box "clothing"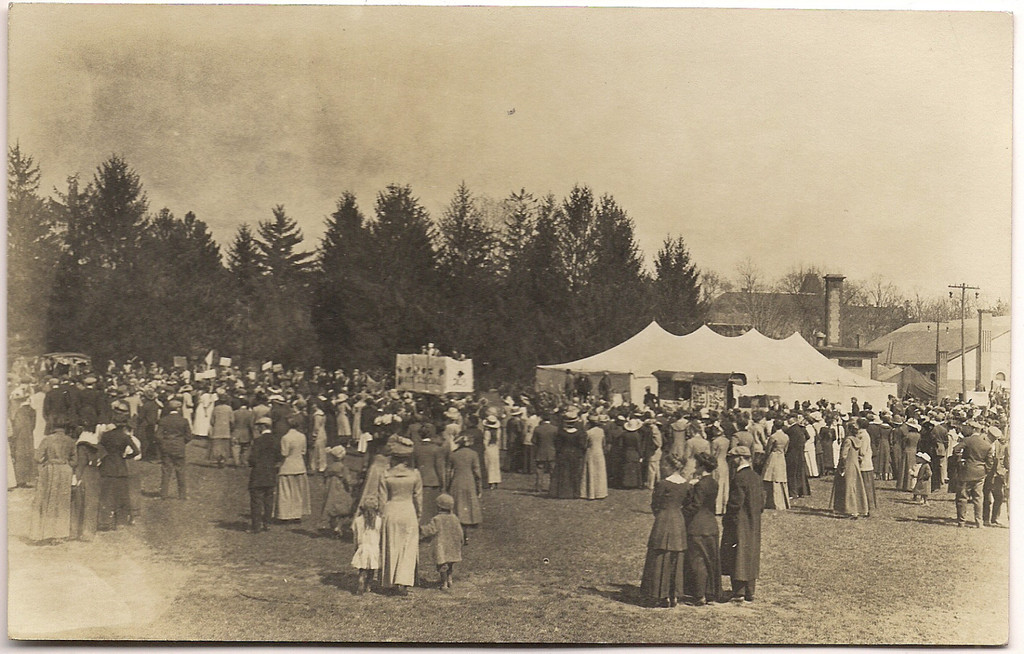
(left=23, top=433, right=76, bottom=543)
